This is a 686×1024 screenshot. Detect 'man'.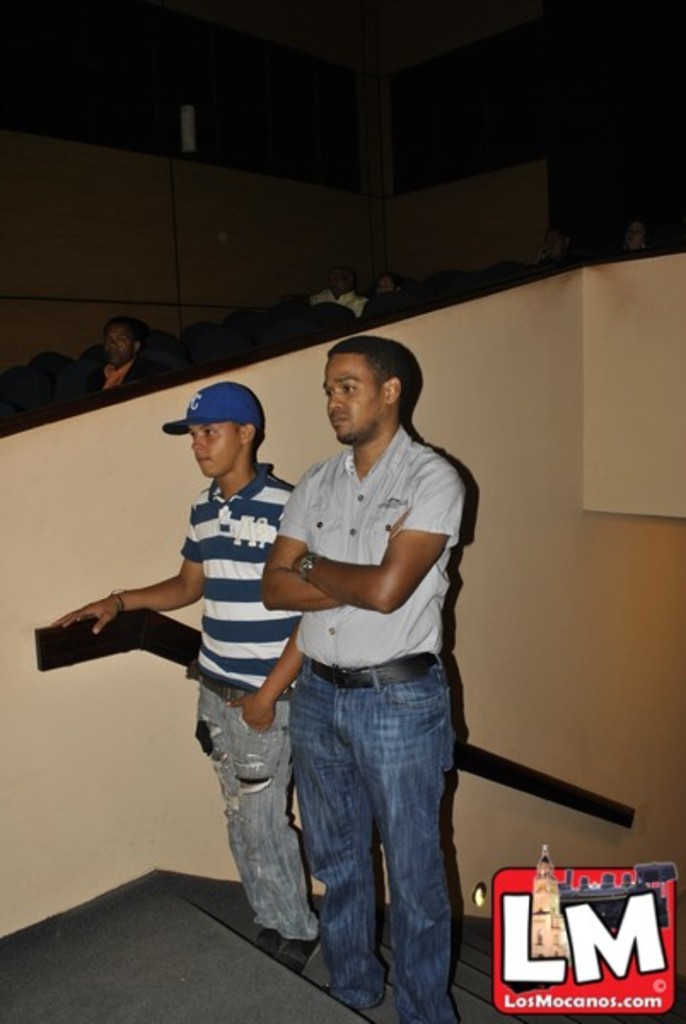
224/328/493/1007.
